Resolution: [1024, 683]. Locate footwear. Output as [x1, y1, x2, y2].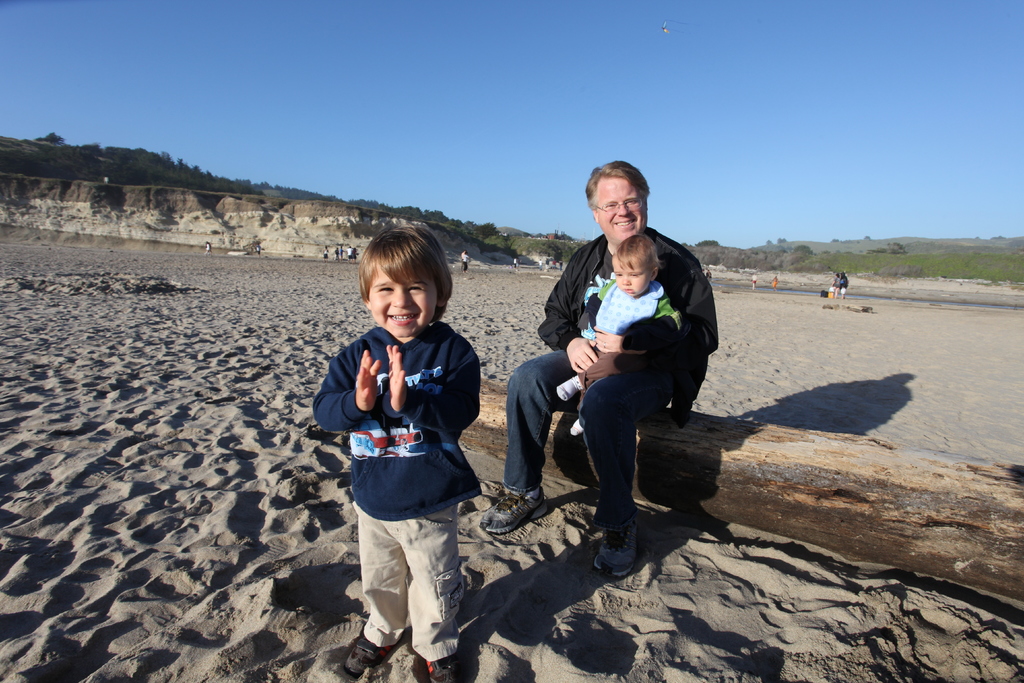
[423, 658, 463, 682].
